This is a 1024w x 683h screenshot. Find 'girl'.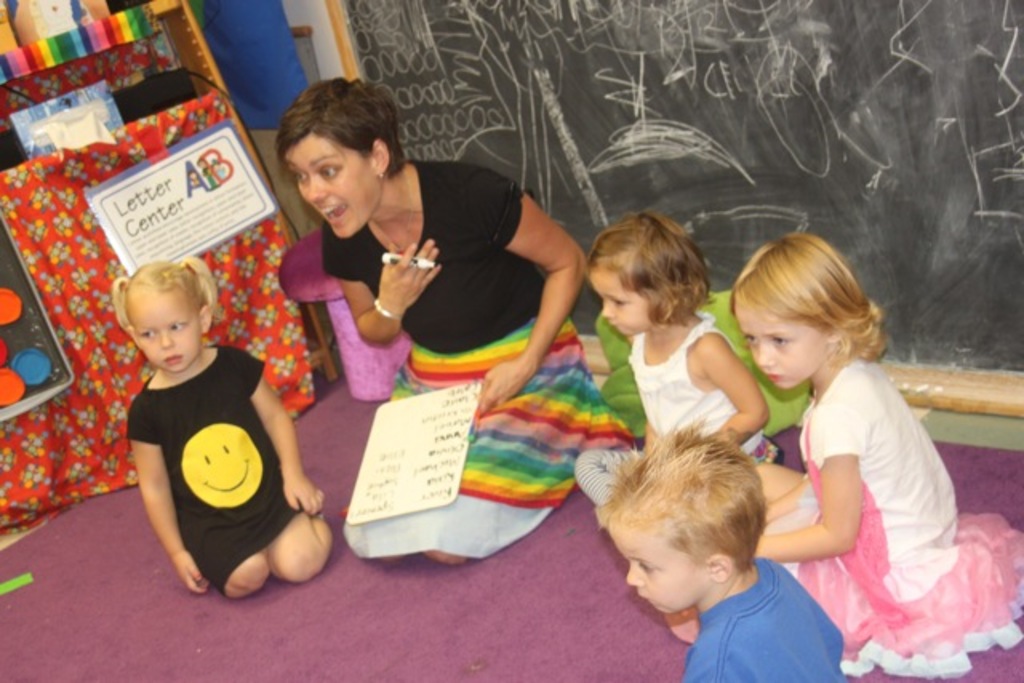
Bounding box: crop(110, 253, 331, 600).
